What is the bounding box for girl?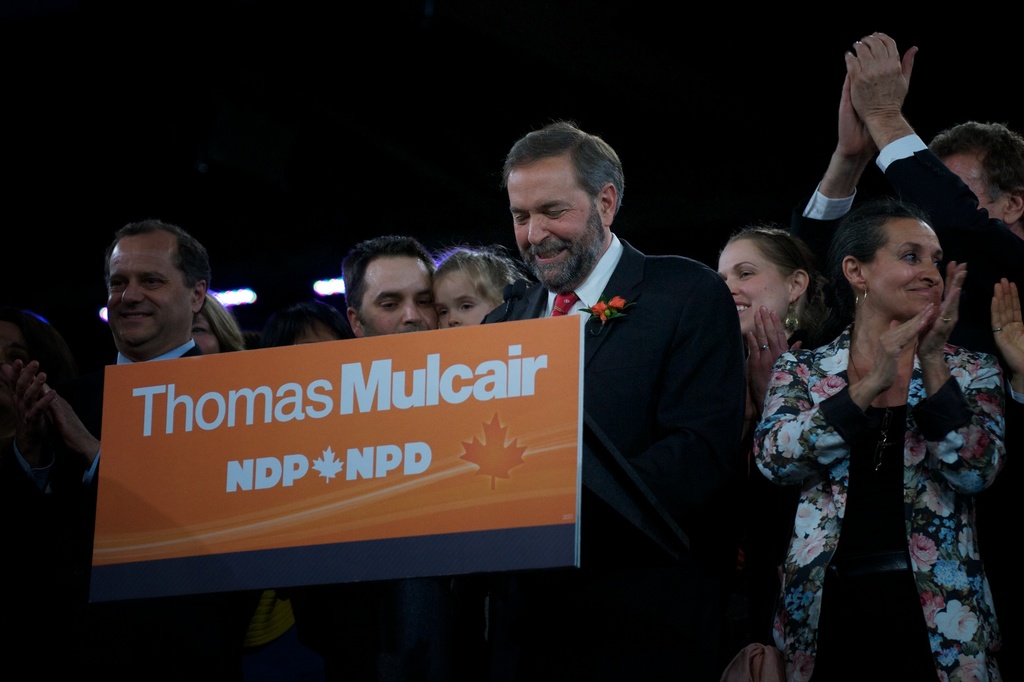
<region>704, 213, 828, 454</region>.
